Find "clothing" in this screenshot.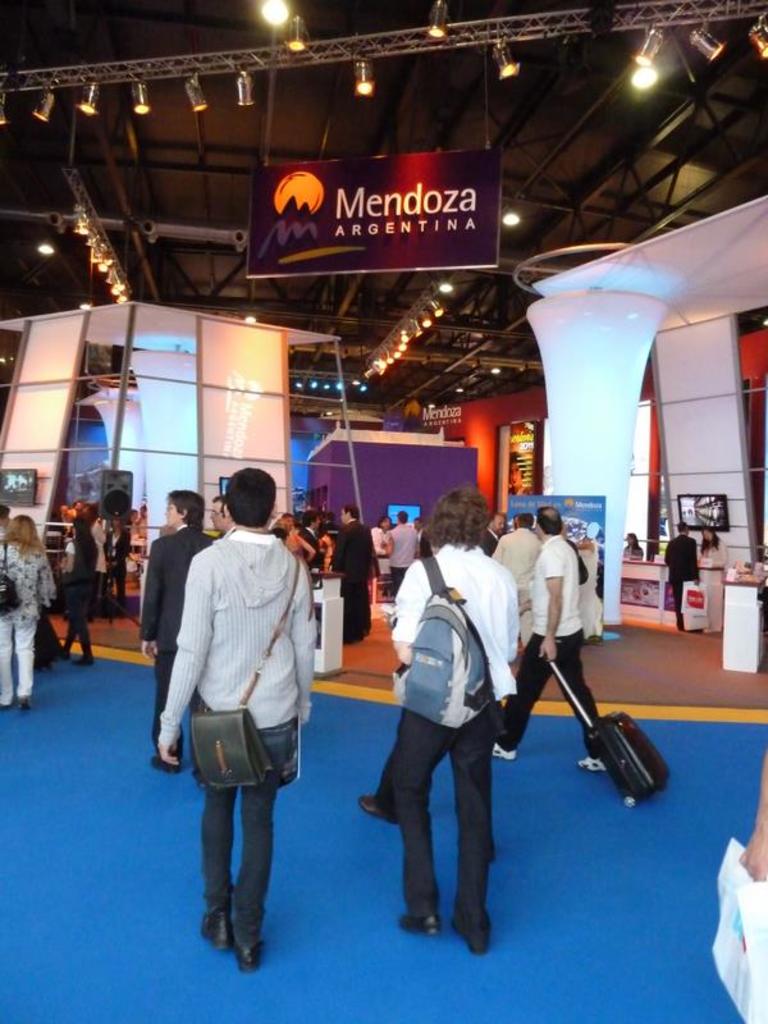
The bounding box for "clothing" is x1=660, y1=536, x2=703, y2=625.
